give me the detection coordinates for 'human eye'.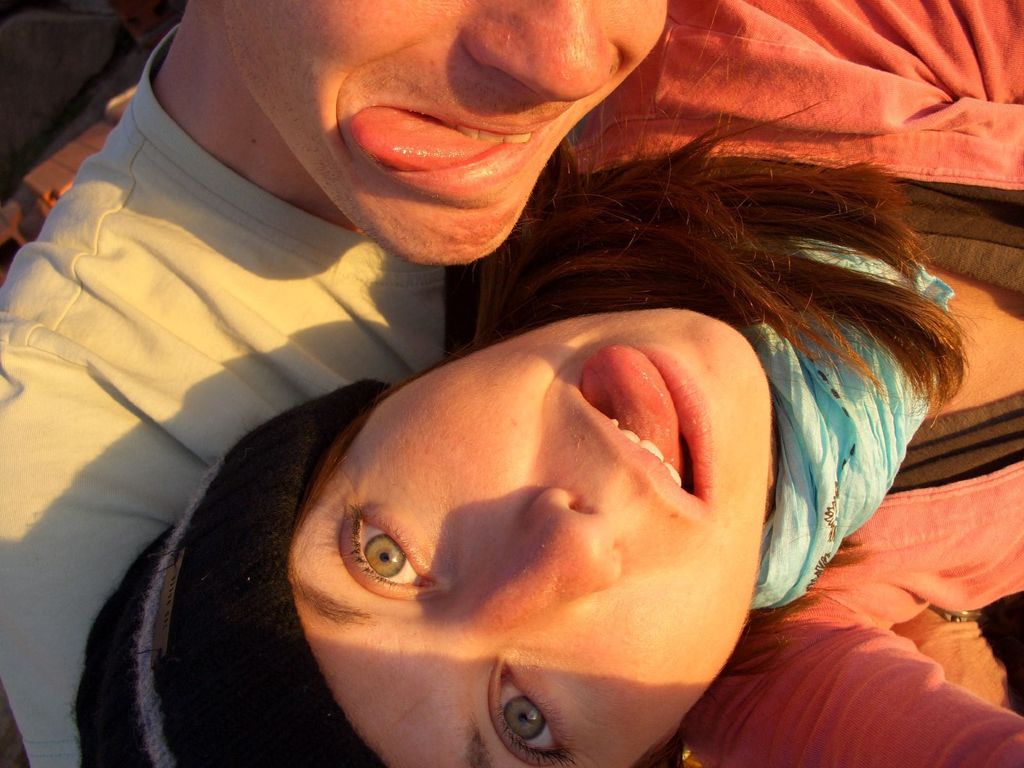
region(488, 648, 587, 761).
